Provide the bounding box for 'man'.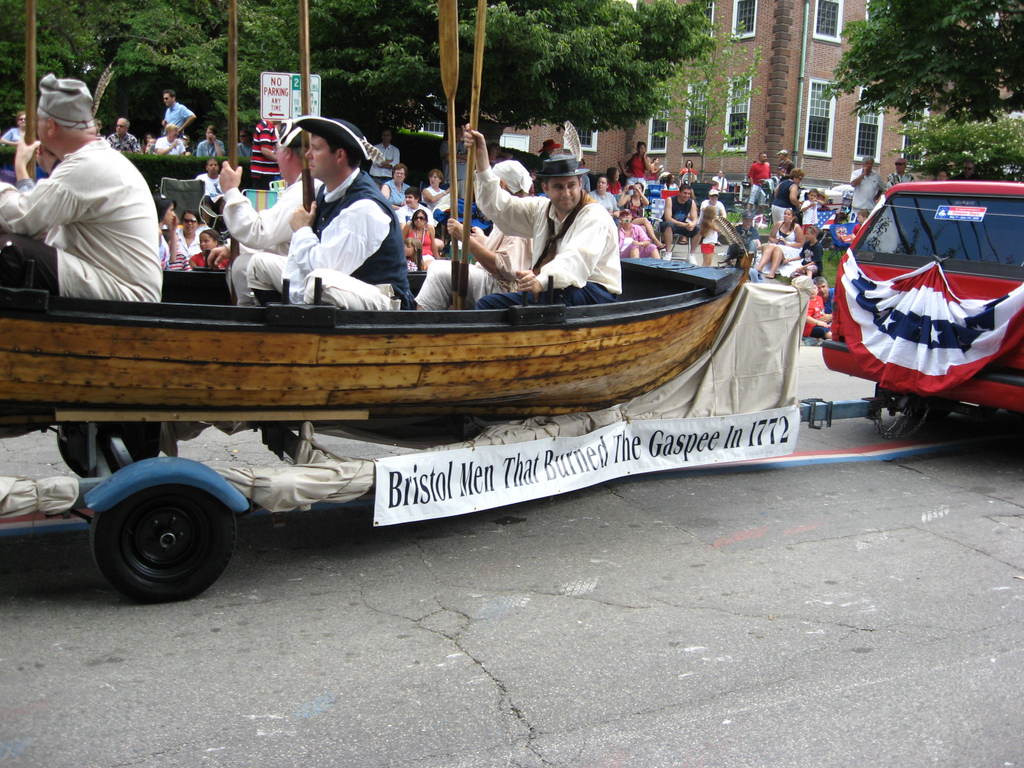
<region>712, 172, 728, 195</region>.
